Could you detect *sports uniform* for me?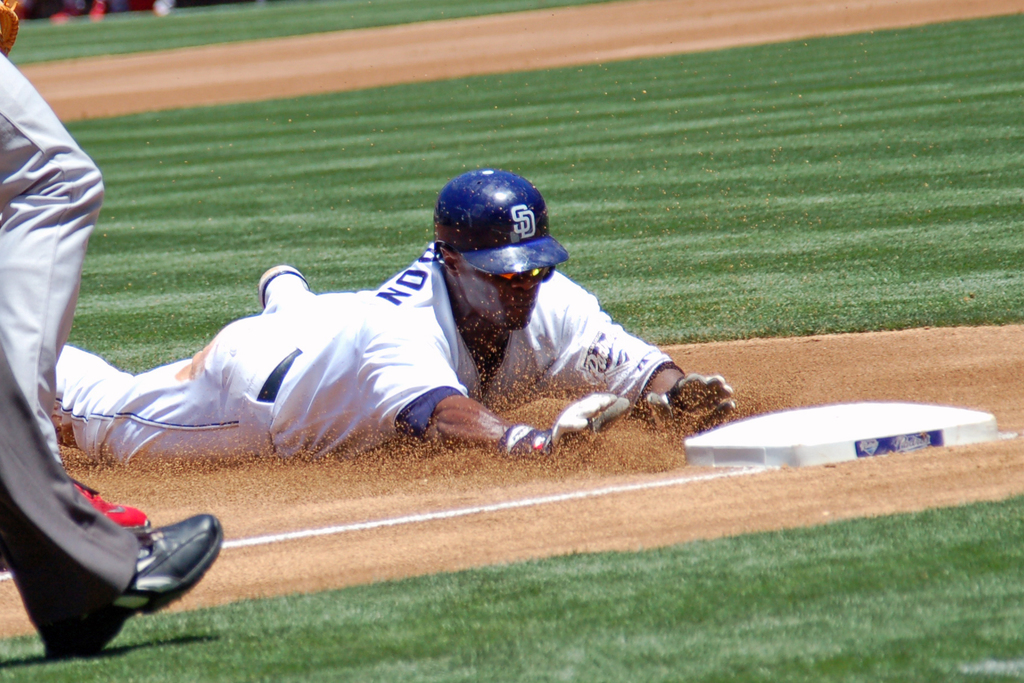
Detection result: [x1=0, y1=44, x2=104, y2=473].
